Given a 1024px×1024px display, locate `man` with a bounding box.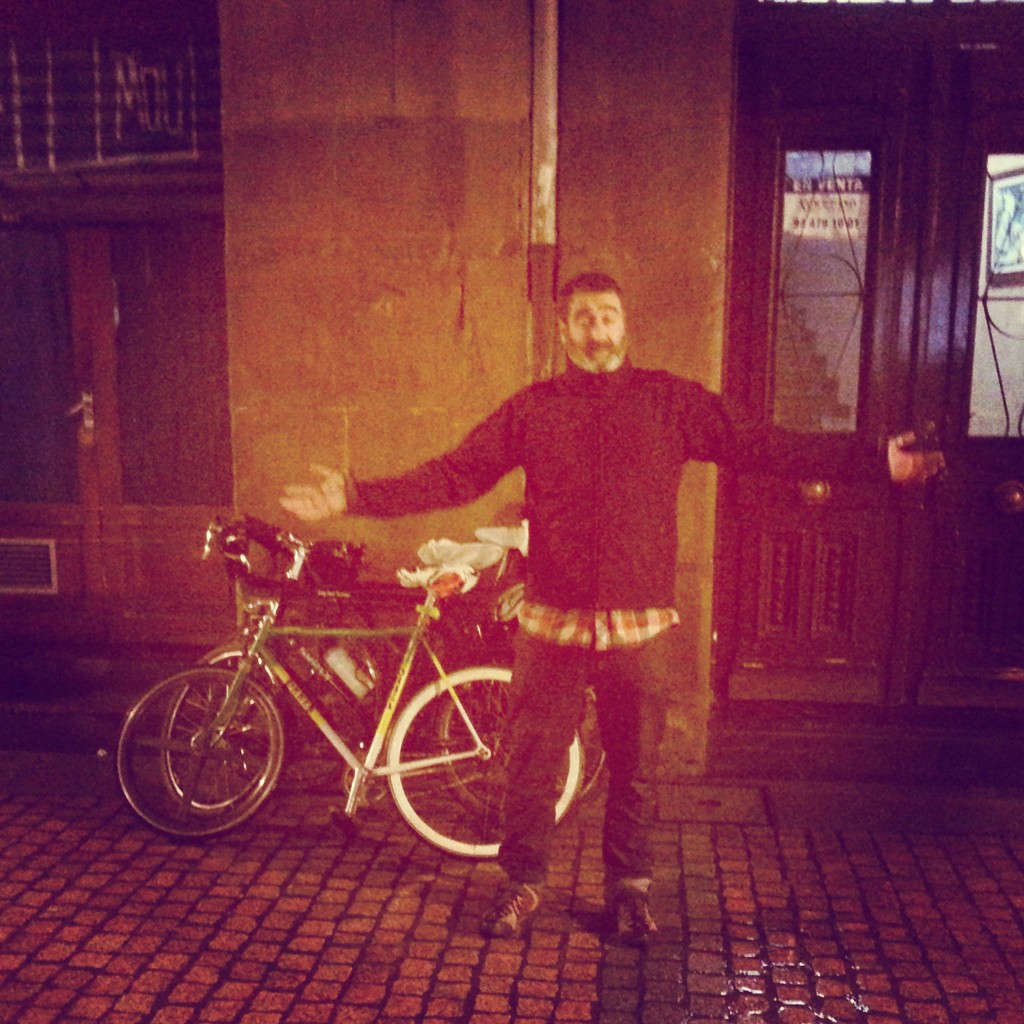
Located: 268 266 935 937.
